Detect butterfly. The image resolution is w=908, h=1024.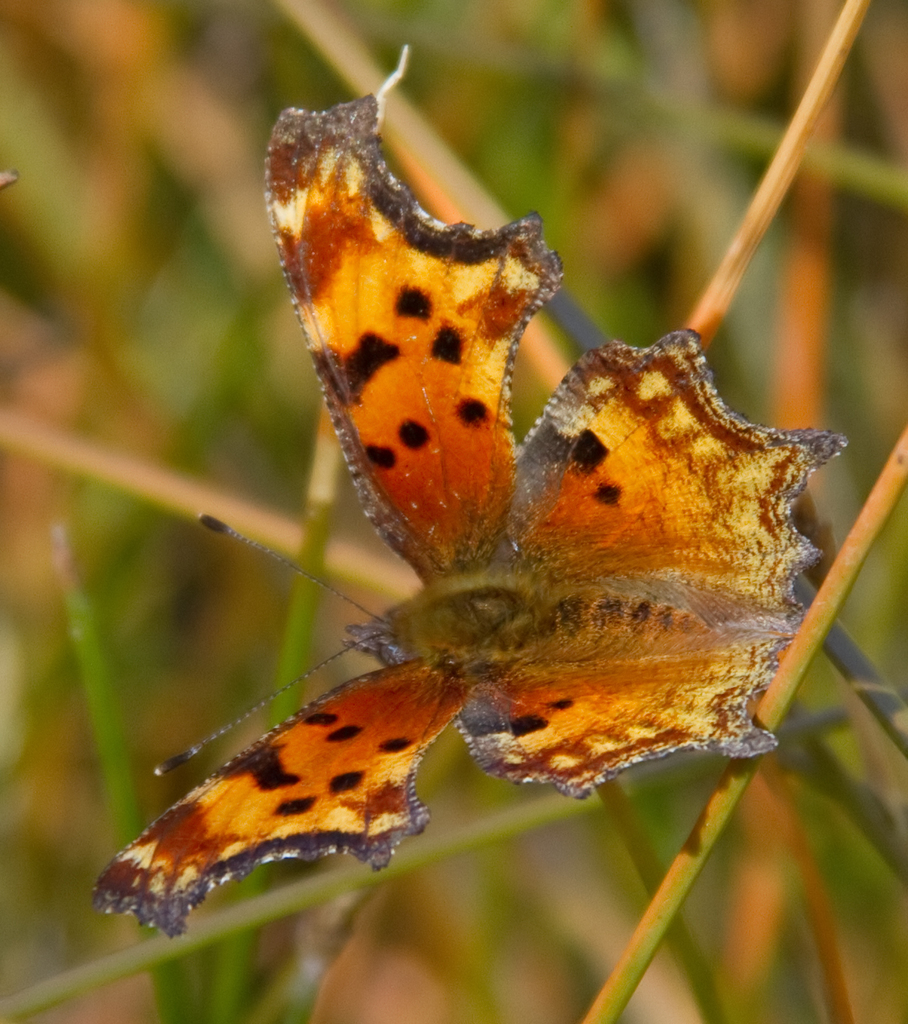
left=101, top=149, right=813, bottom=947.
